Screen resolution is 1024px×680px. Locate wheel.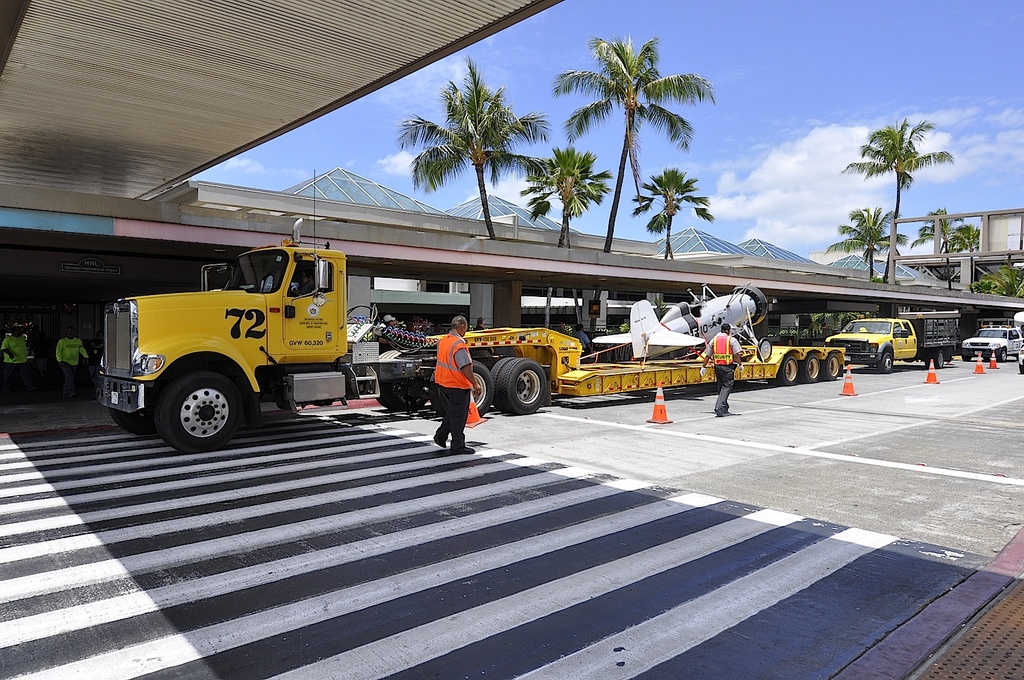
{"x1": 157, "y1": 378, "x2": 249, "y2": 453}.
